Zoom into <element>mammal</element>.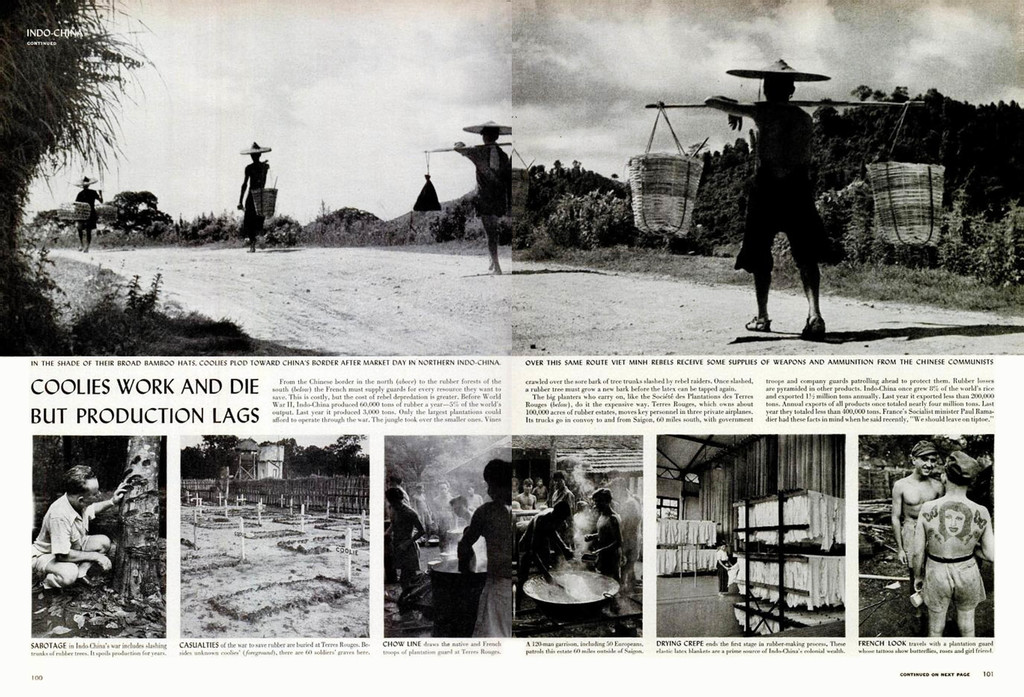
Zoom target: 385,484,428,584.
